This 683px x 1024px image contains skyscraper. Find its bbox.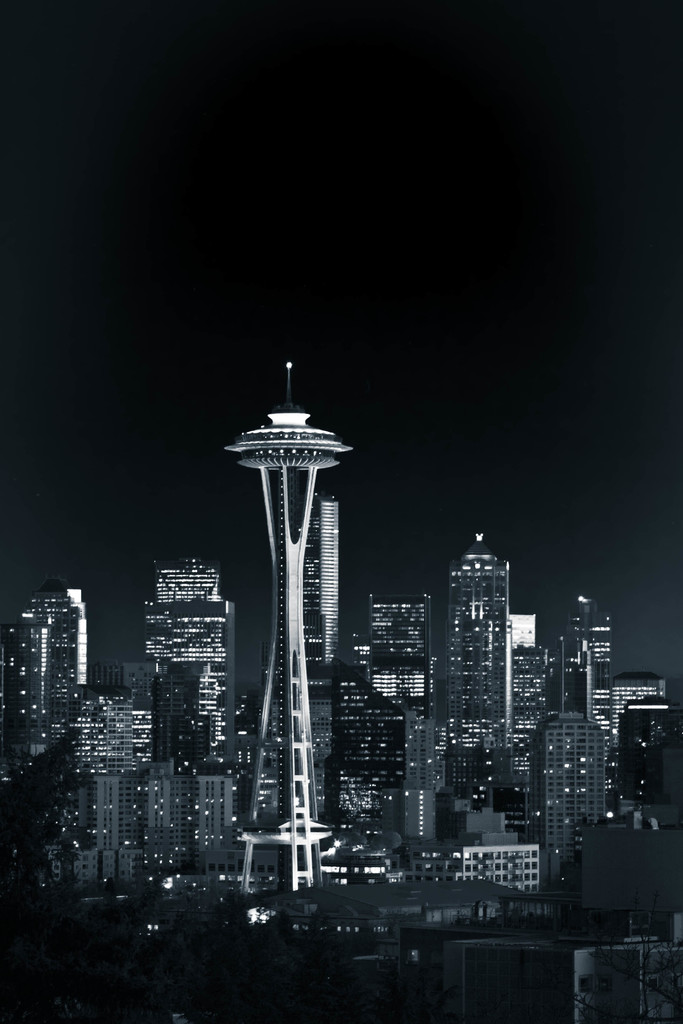
<box>328,593,436,833</box>.
